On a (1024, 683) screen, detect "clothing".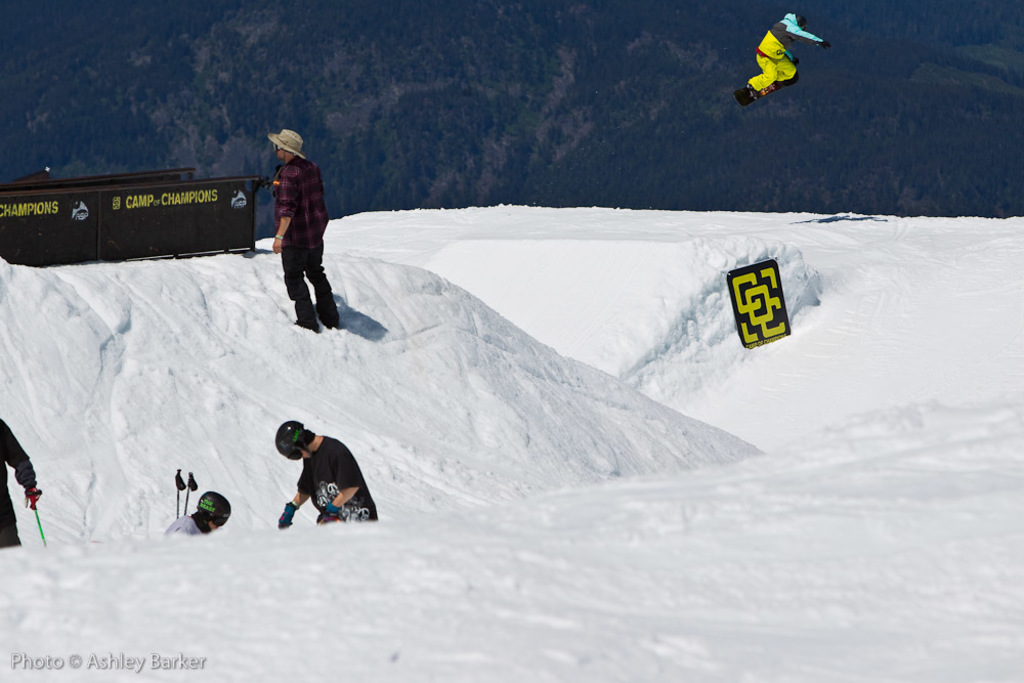
<bbox>154, 512, 206, 539</bbox>.
